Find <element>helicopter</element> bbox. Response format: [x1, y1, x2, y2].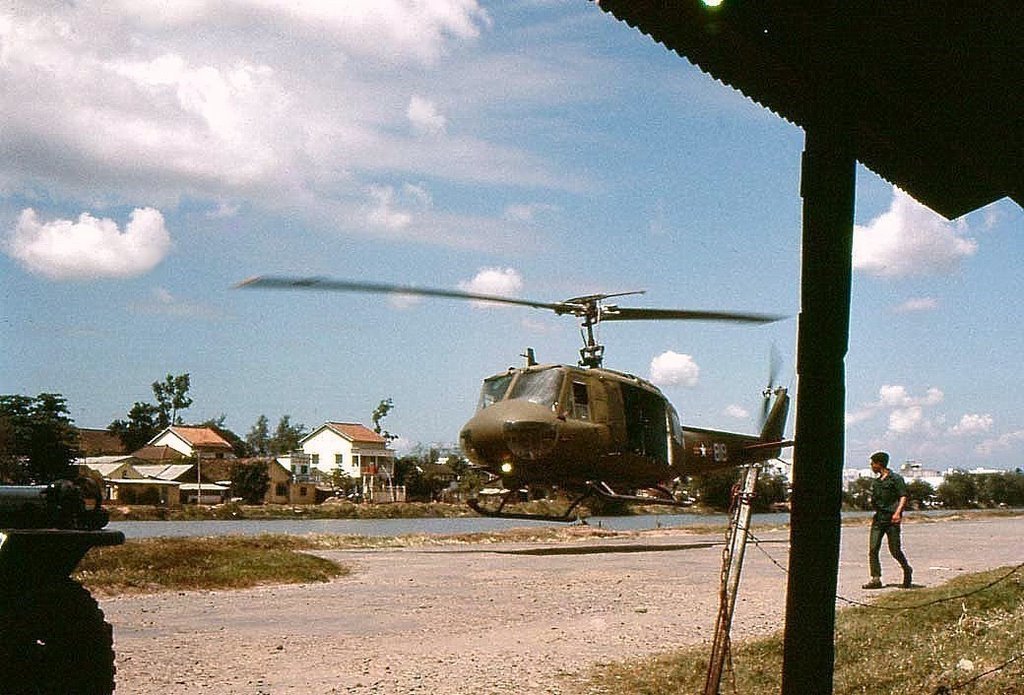
[247, 255, 821, 521].
